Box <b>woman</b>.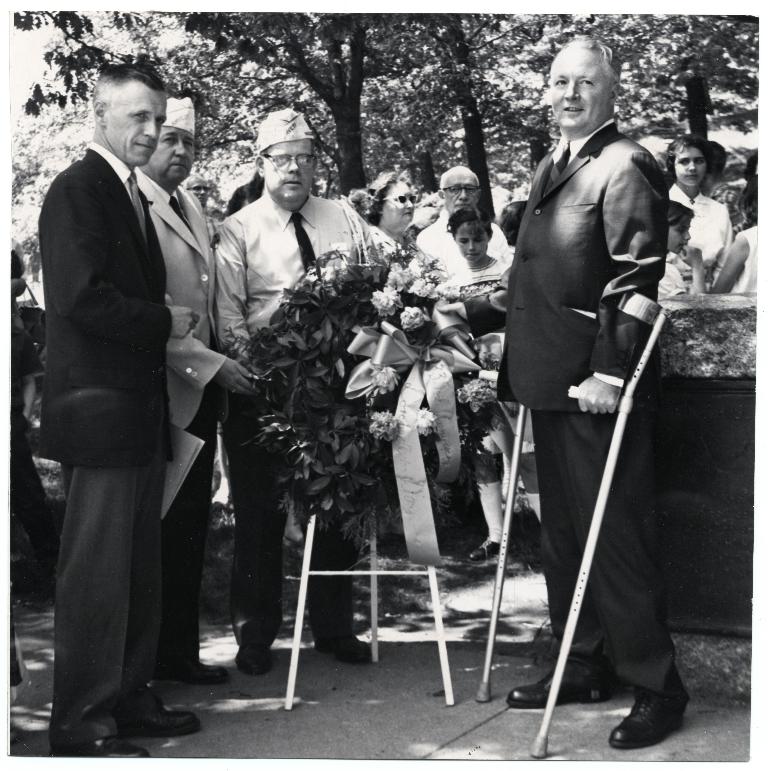
select_region(662, 132, 734, 285).
